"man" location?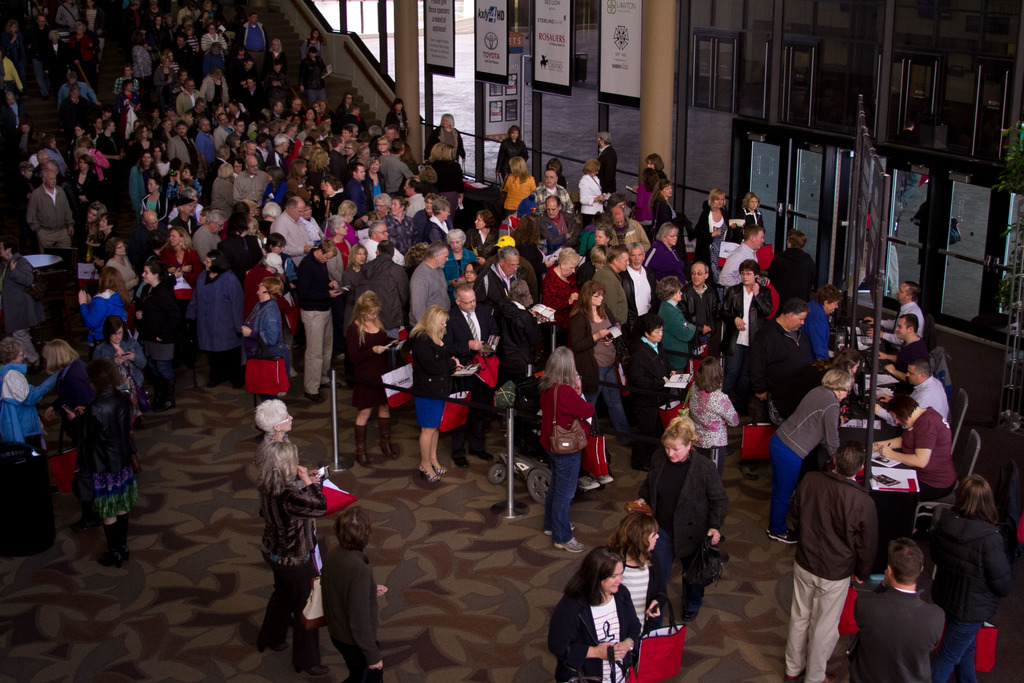
detection(296, 239, 345, 407)
